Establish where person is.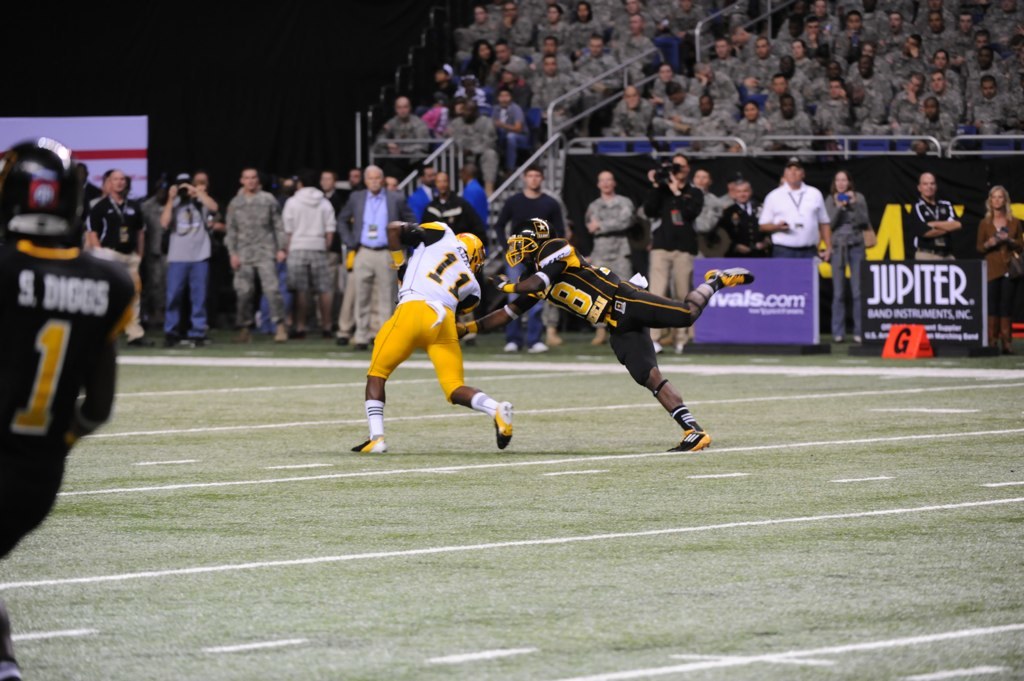
Established at [x1=0, y1=135, x2=136, y2=680].
